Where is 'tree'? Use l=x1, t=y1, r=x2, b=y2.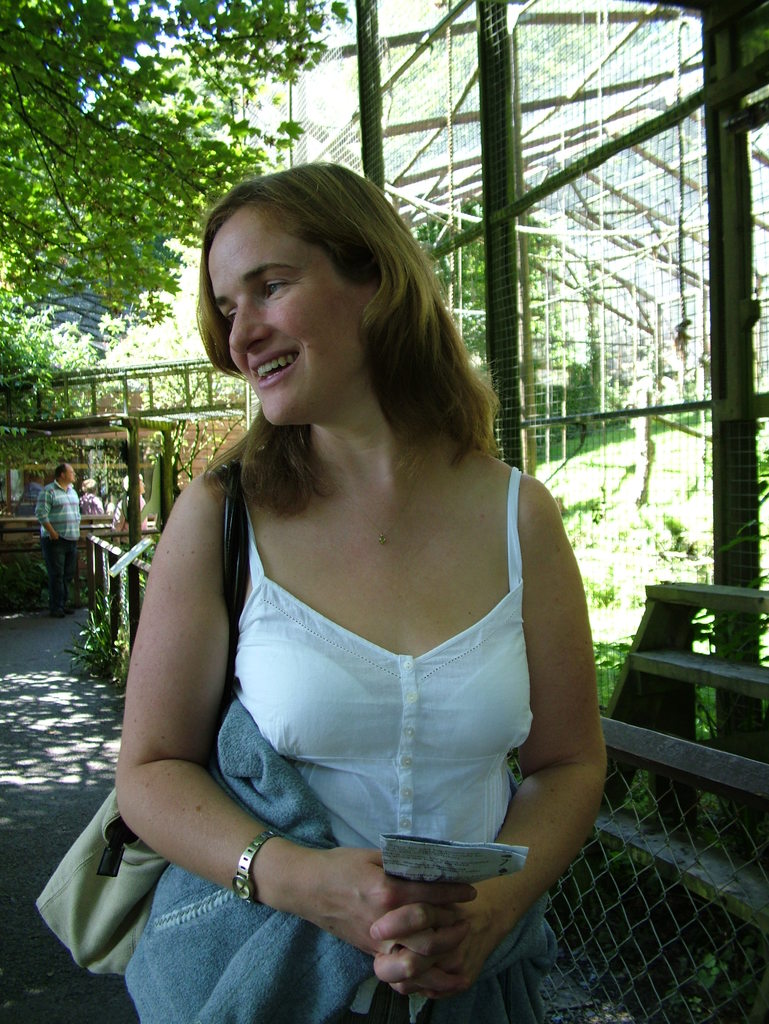
l=0, t=0, r=349, b=355.
